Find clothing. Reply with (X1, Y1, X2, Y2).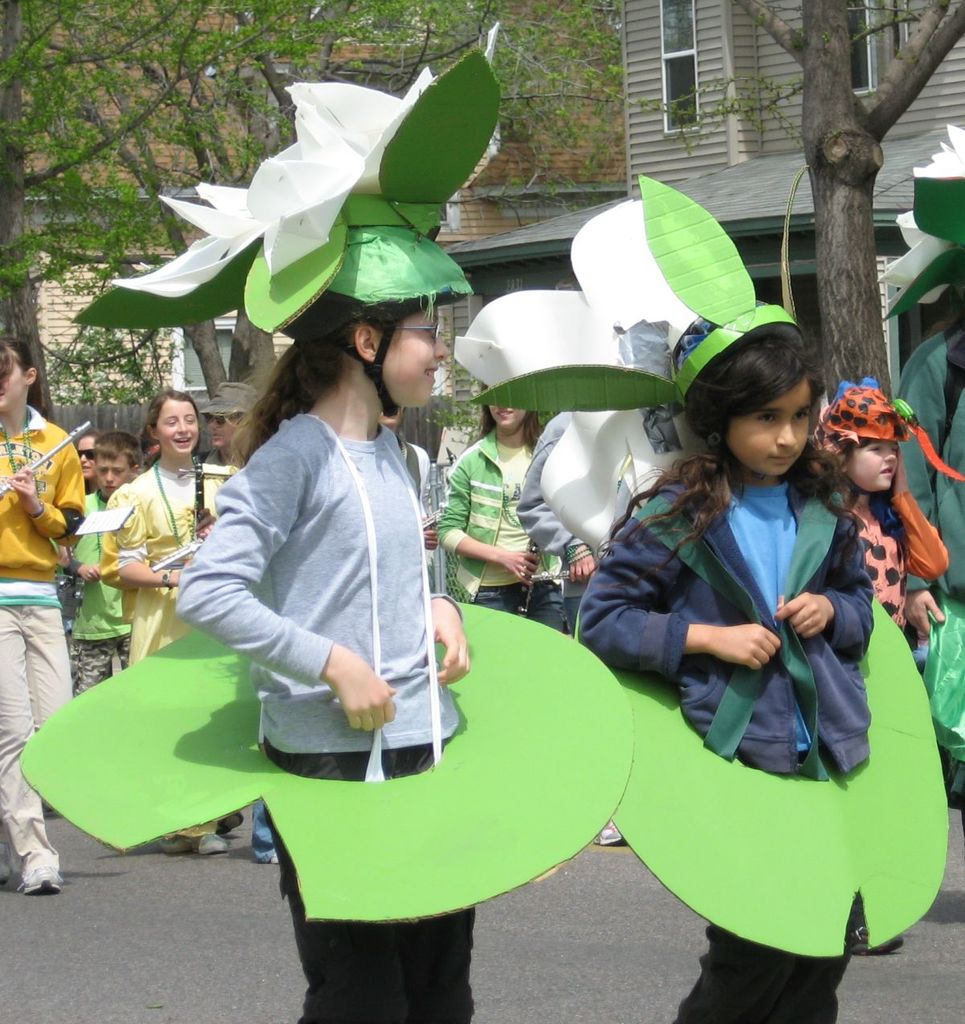
(570, 471, 874, 1023).
